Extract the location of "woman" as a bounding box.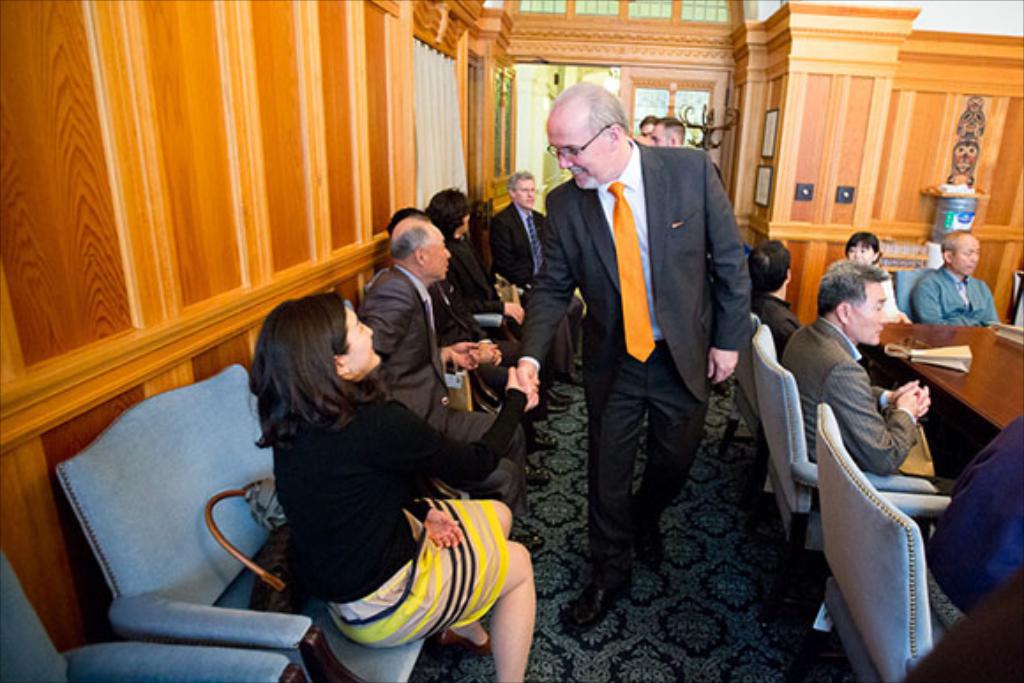
(840,226,907,323).
